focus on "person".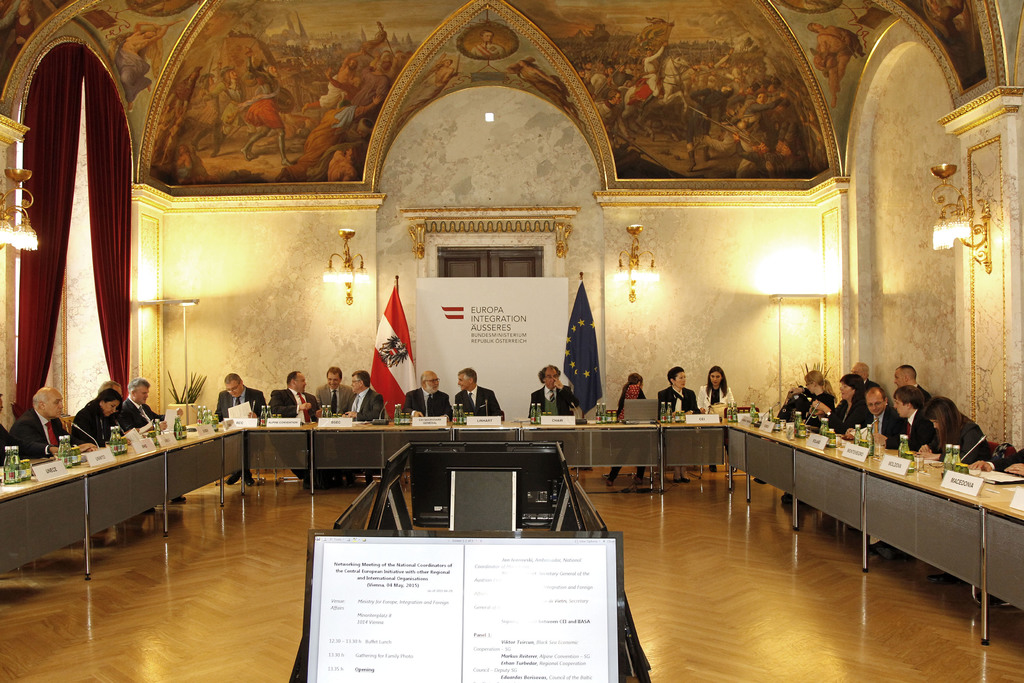
Focused at {"x1": 891, "y1": 363, "x2": 933, "y2": 404}.
